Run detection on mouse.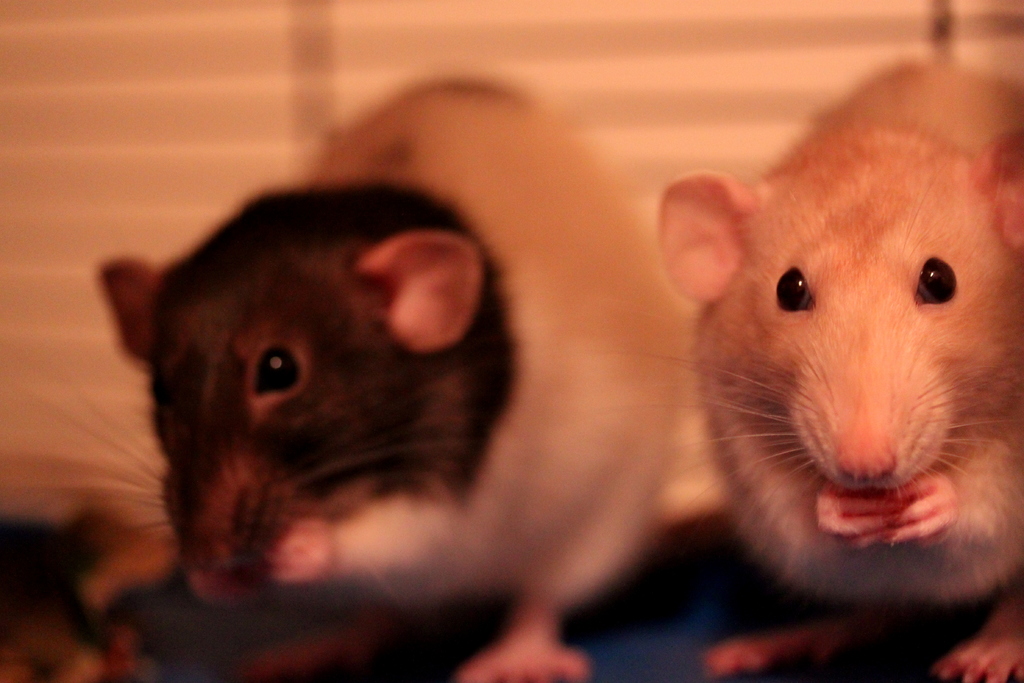
Result: l=6, t=78, r=730, b=682.
